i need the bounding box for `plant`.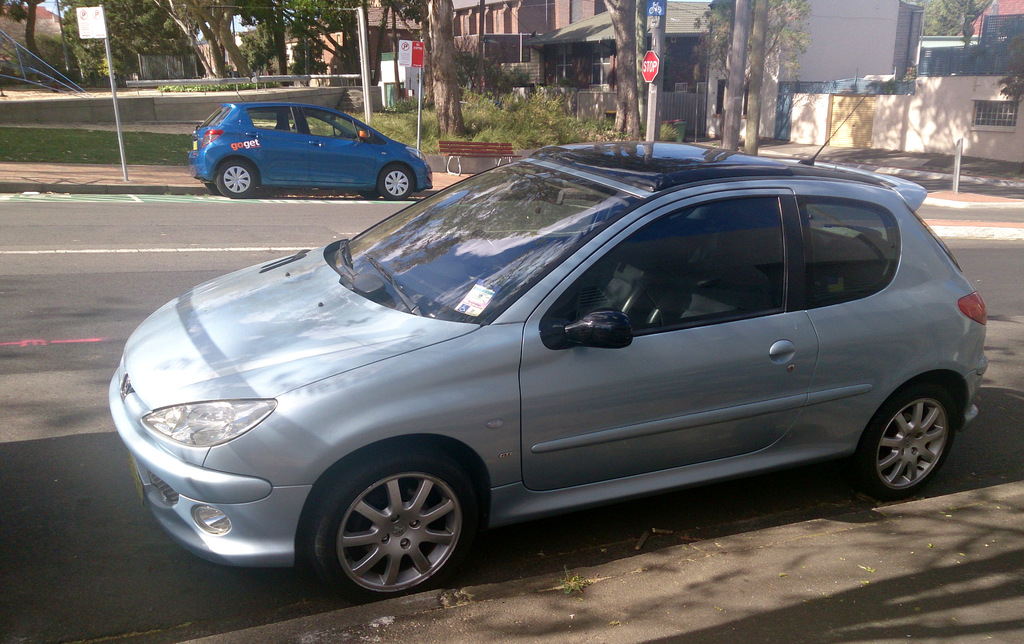
Here it is: select_region(657, 122, 684, 149).
